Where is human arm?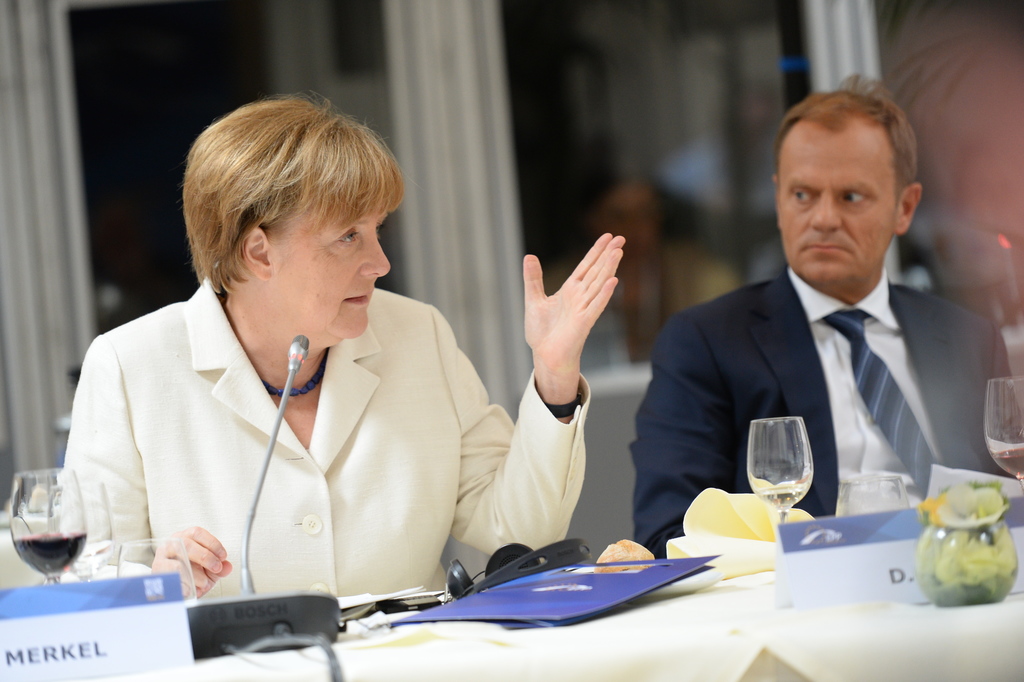
left=627, top=310, right=744, bottom=564.
